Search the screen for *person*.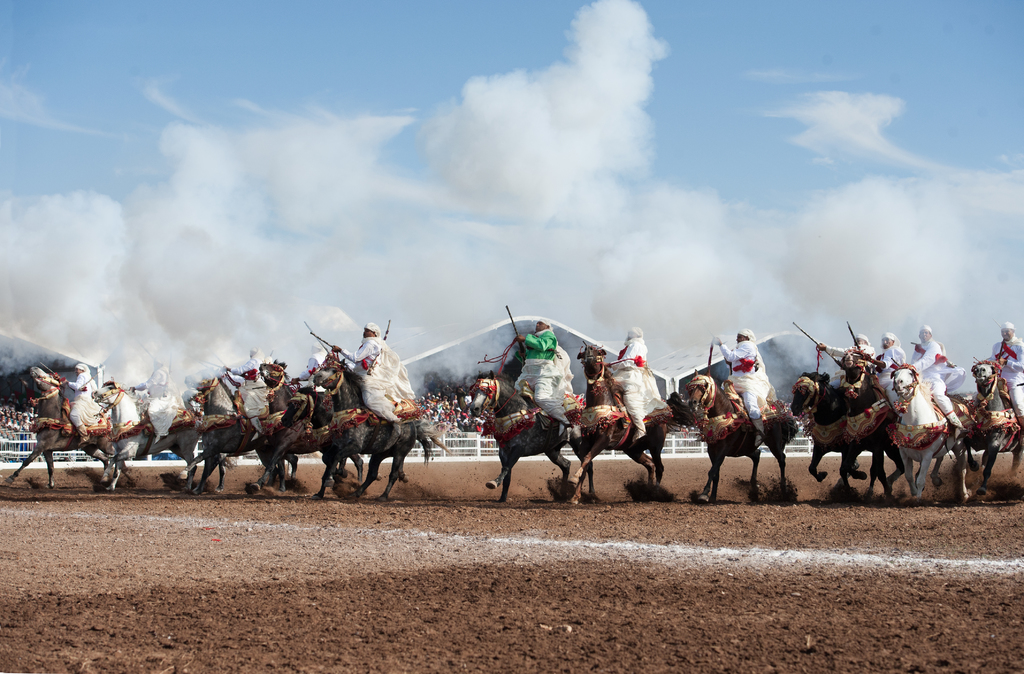
Found at x1=984, y1=321, x2=1023, y2=439.
